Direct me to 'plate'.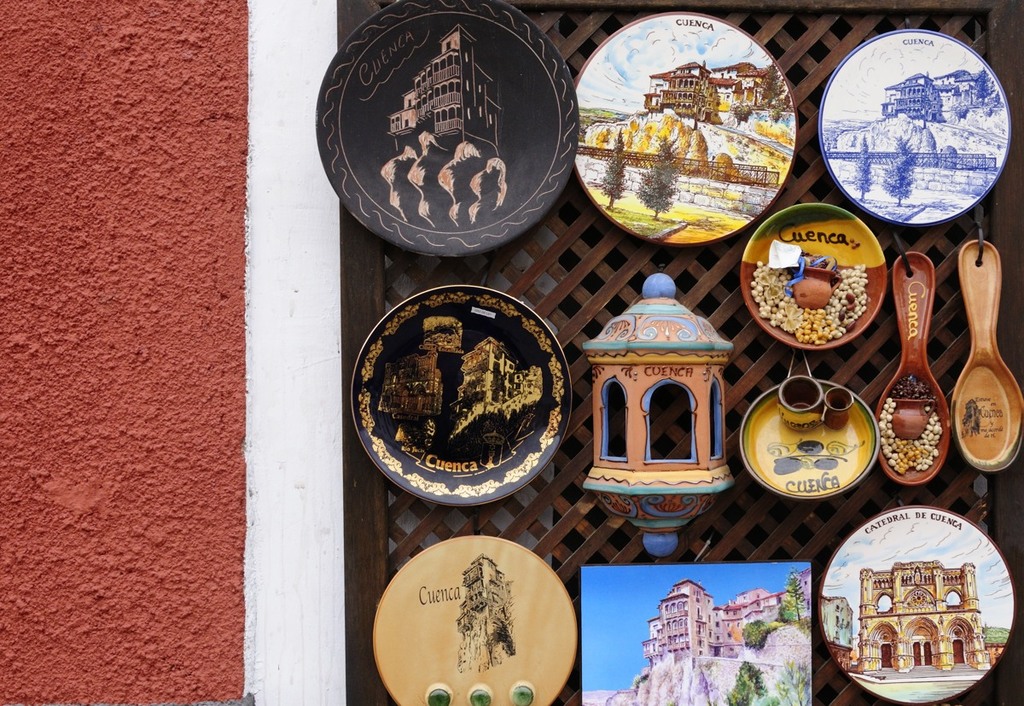
Direction: x1=731 y1=376 x2=880 y2=503.
